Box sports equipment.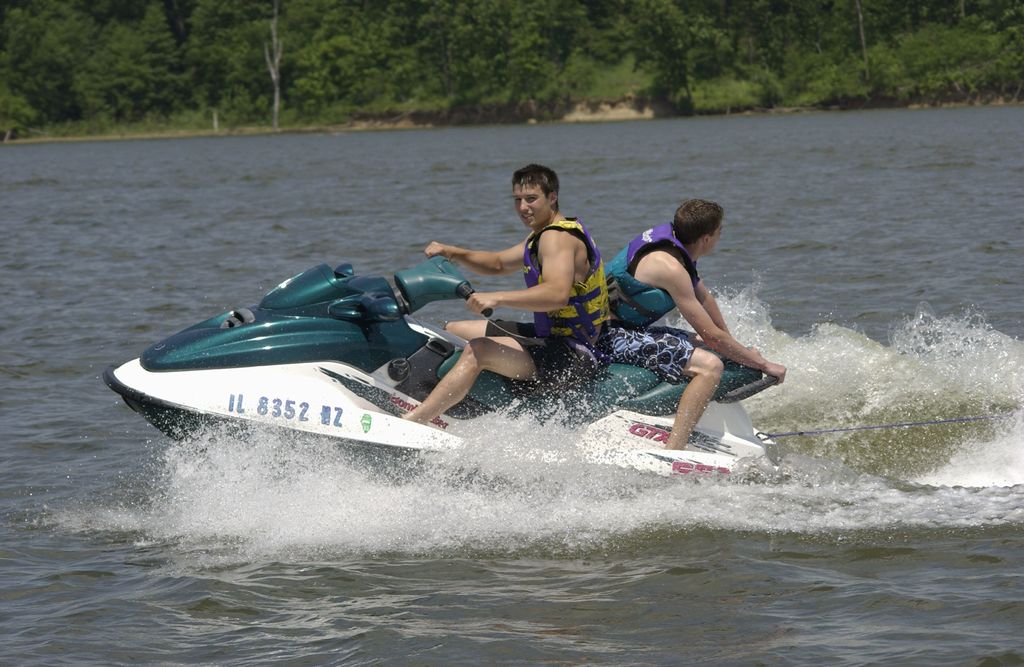
<bbox>108, 245, 780, 484</bbox>.
